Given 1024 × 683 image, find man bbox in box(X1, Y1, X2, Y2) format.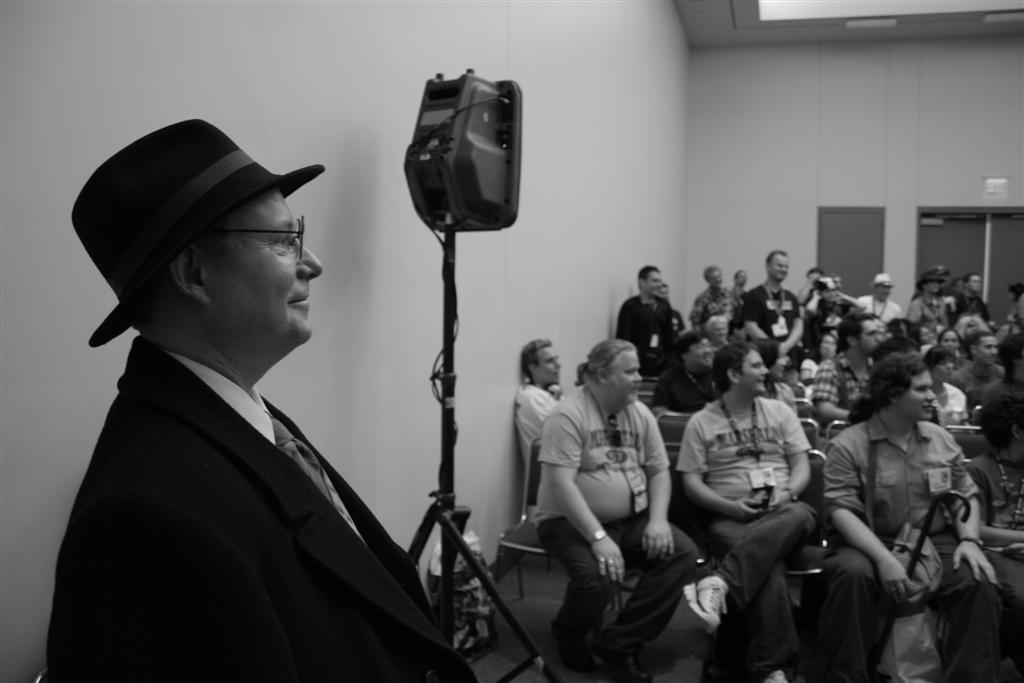
box(871, 311, 893, 339).
